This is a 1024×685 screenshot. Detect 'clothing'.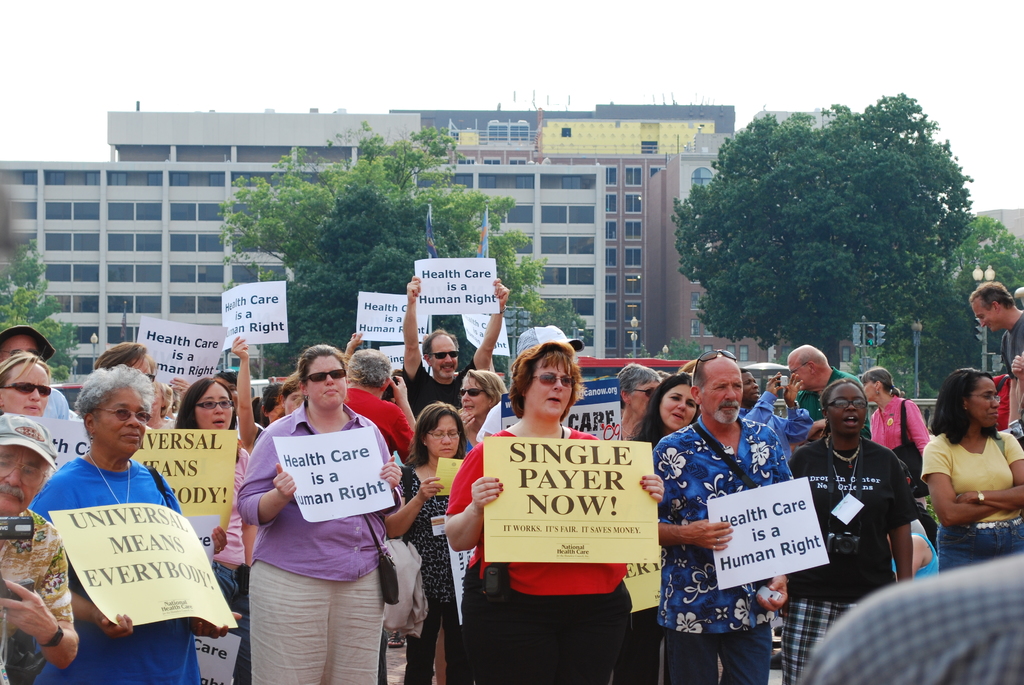
346 384 409 464.
